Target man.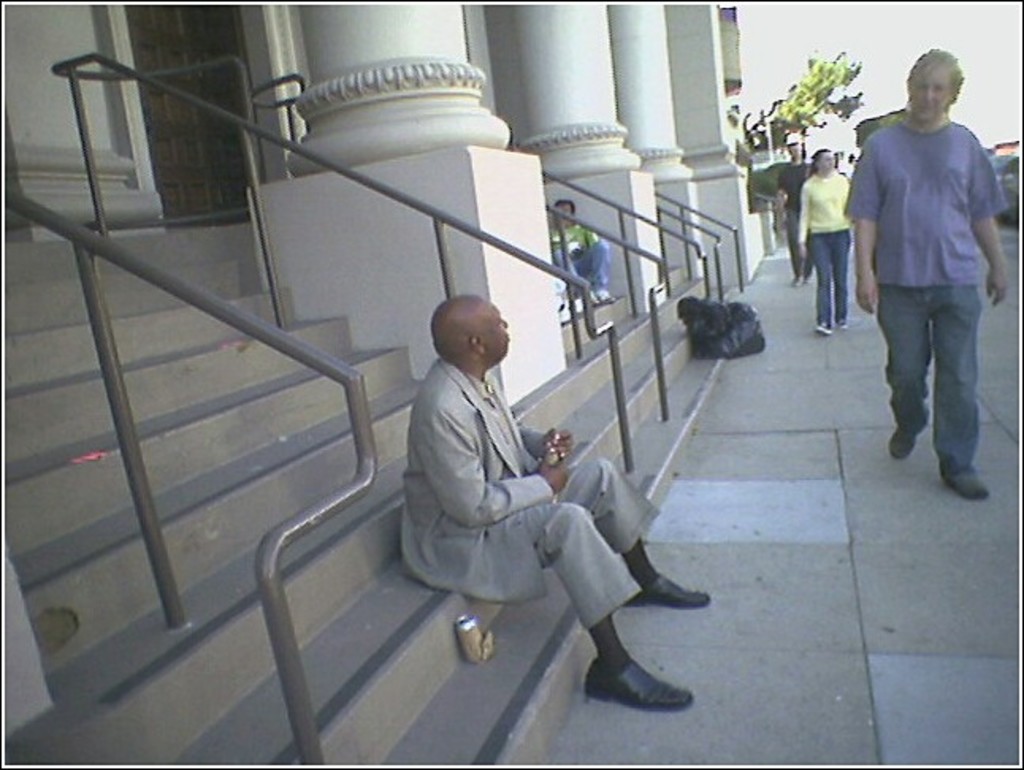
Target region: <bbox>539, 198, 613, 311</bbox>.
